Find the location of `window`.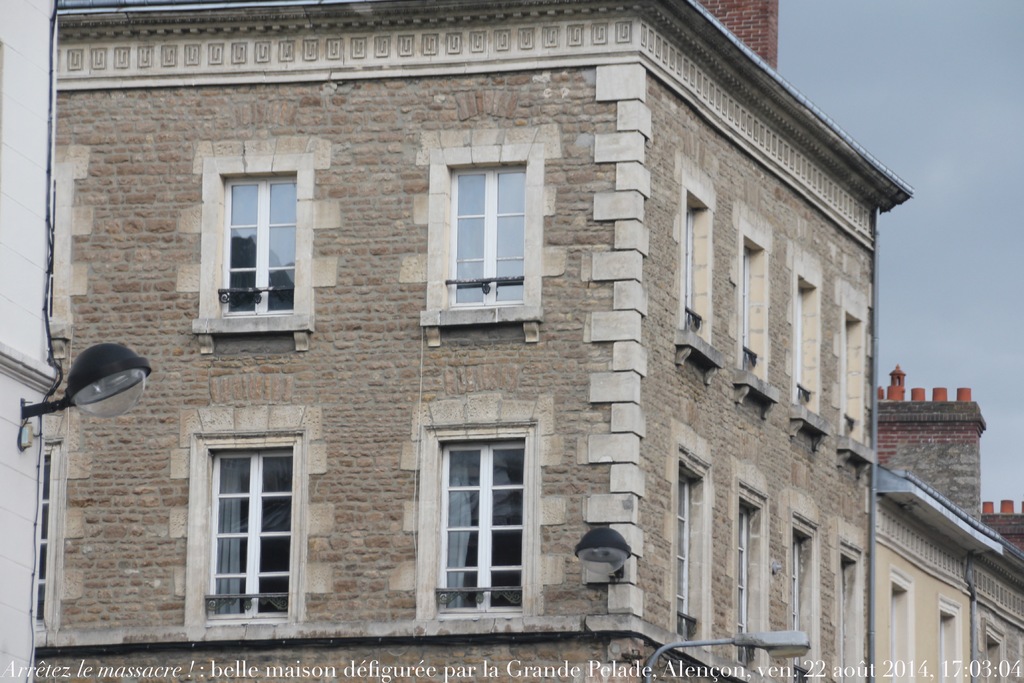
Location: bbox=(842, 536, 861, 680).
